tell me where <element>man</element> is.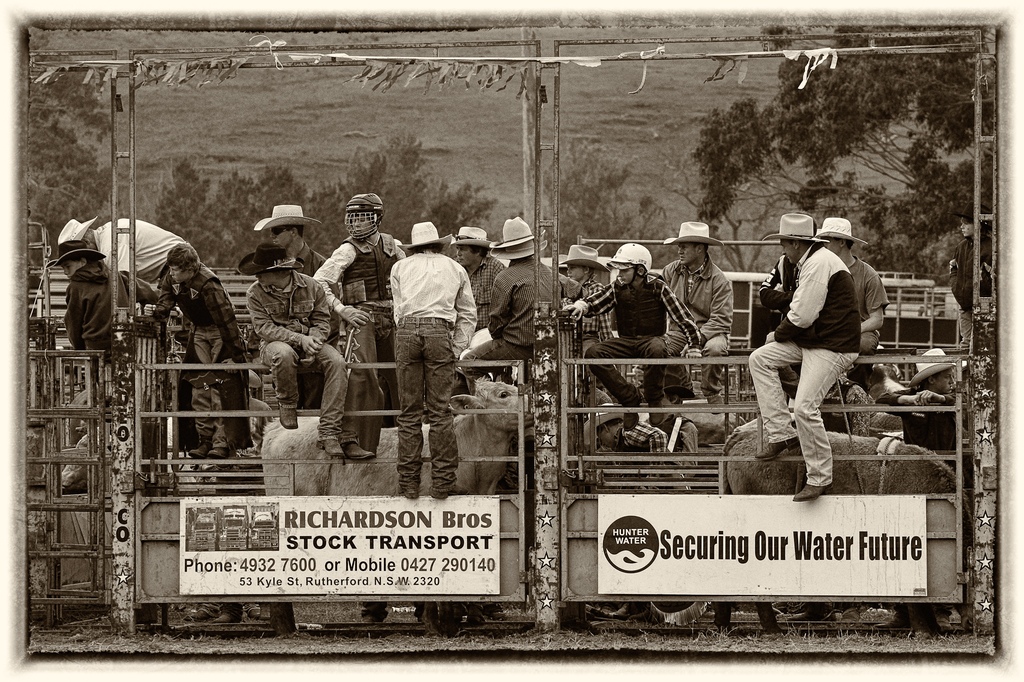
<element>man</element> is at x1=253 y1=200 x2=332 y2=273.
